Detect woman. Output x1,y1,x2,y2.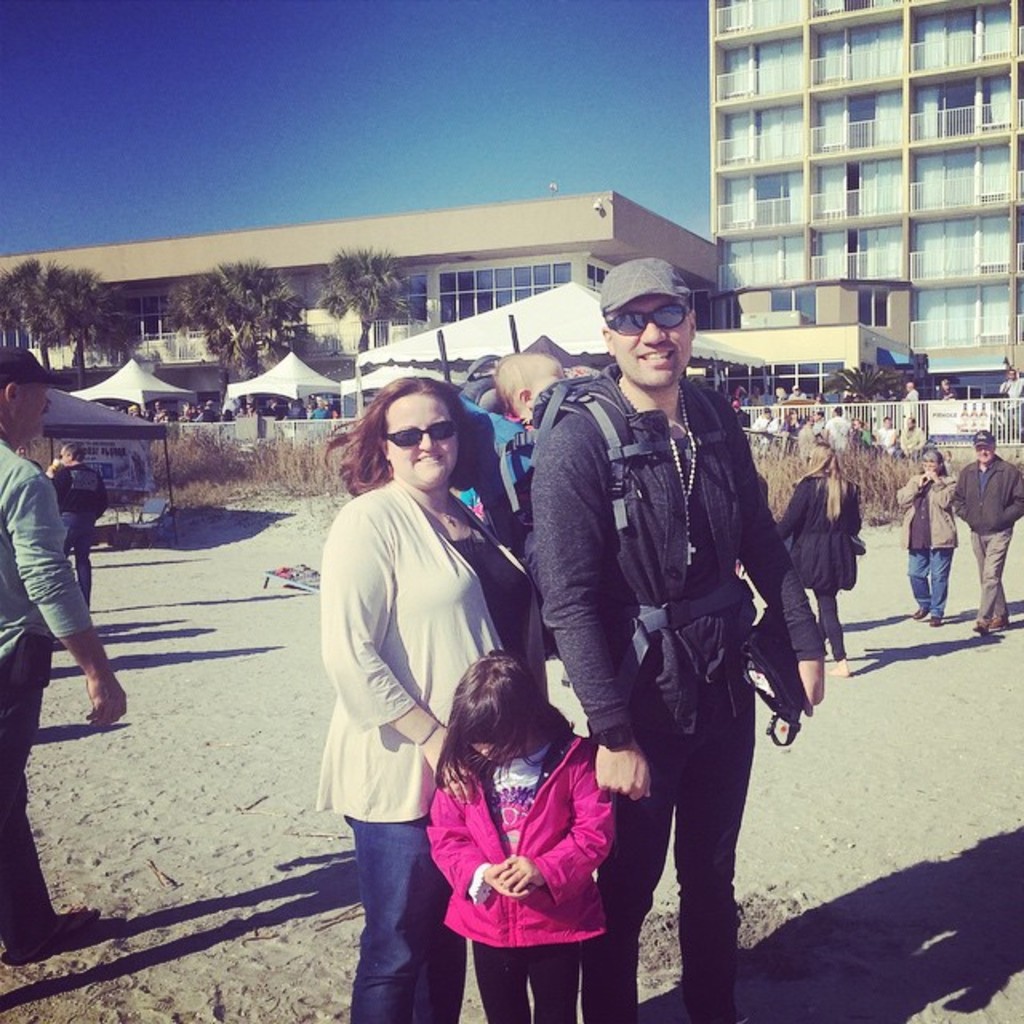
314,349,528,1022.
